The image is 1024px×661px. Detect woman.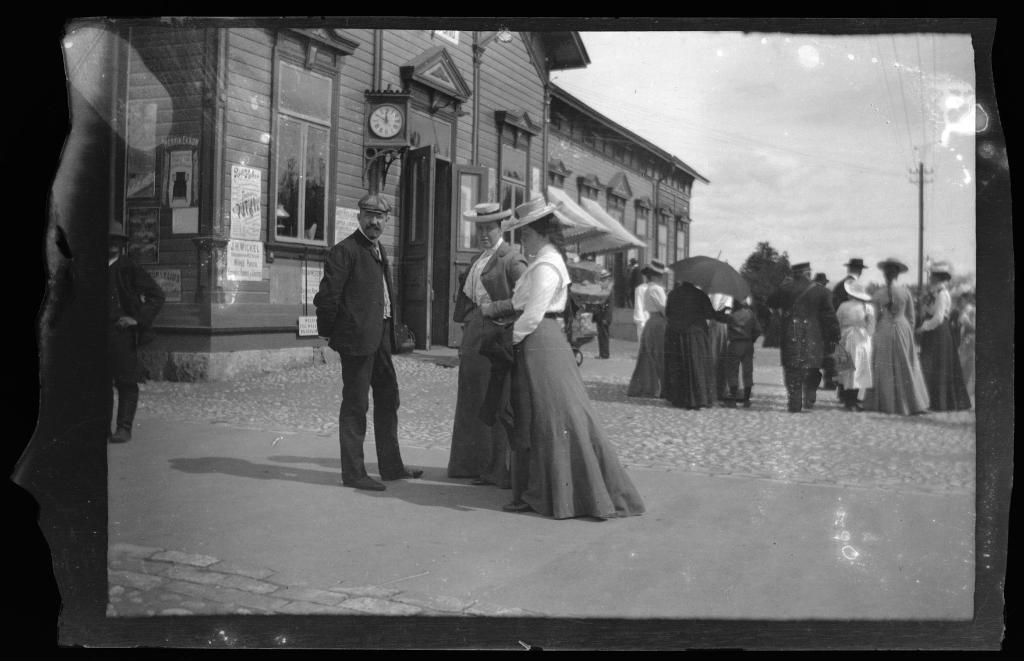
Detection: rect(474, 191, 618, 542).
